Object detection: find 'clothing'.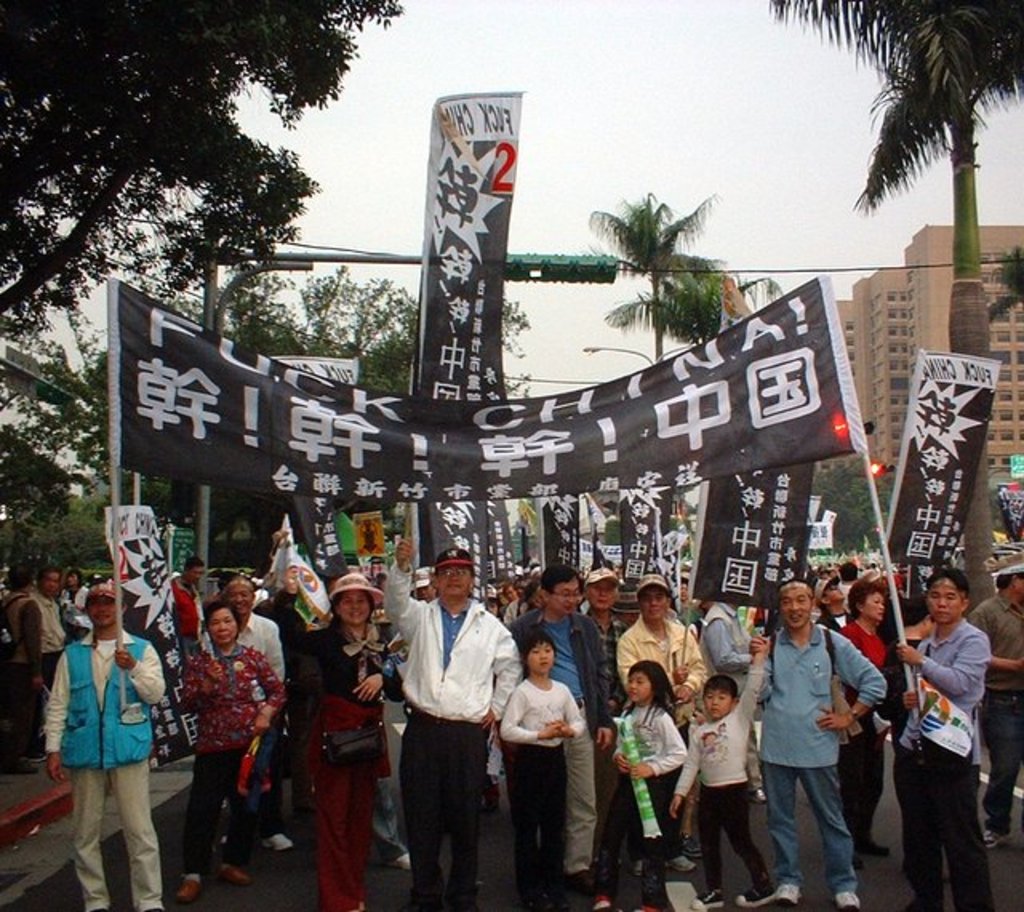
(x1=842, y1=624, x2=880, y2=869).
